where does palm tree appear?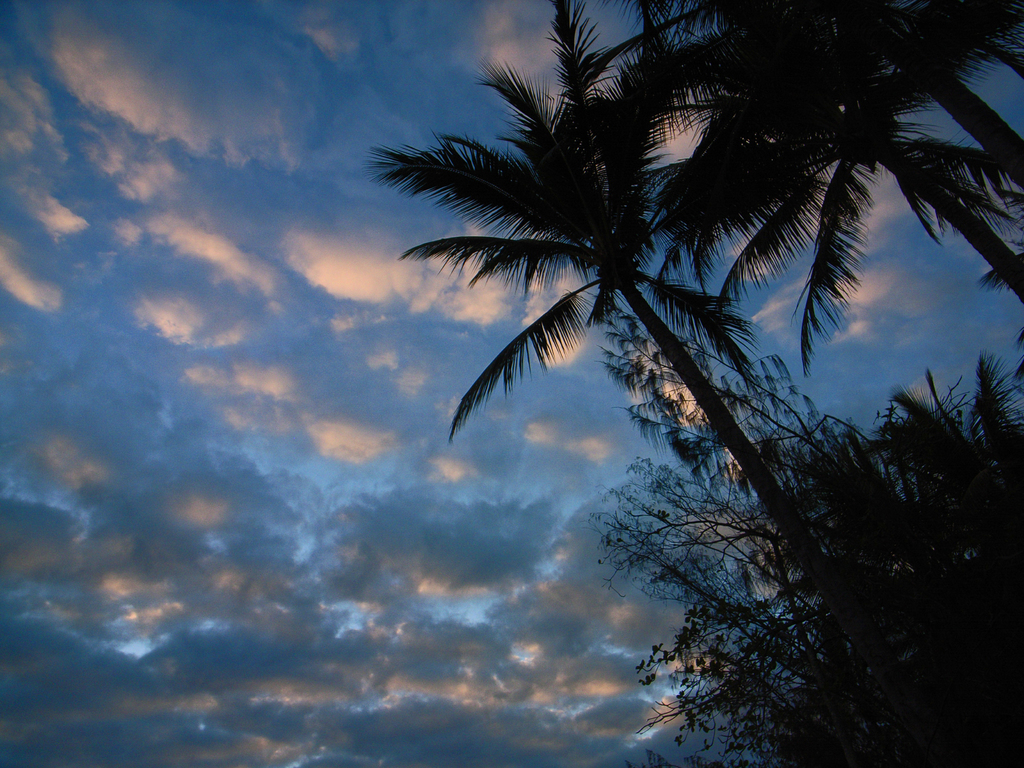
Appears at [left=406, top=40, right=914, bottom=726].
